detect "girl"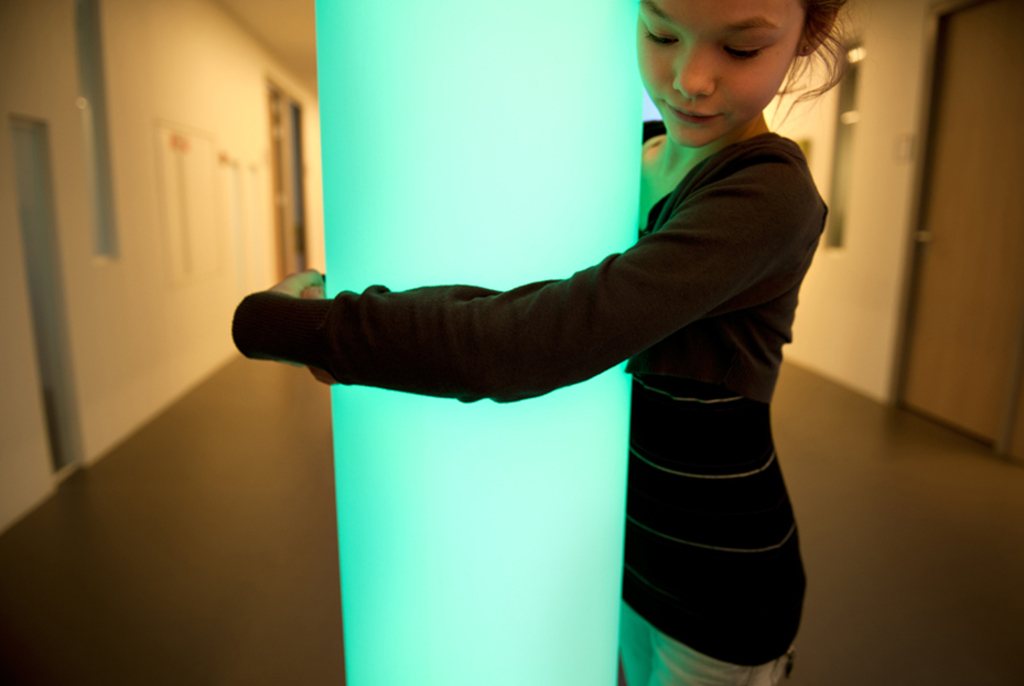
bbox=(231, 0, 848, 685)
